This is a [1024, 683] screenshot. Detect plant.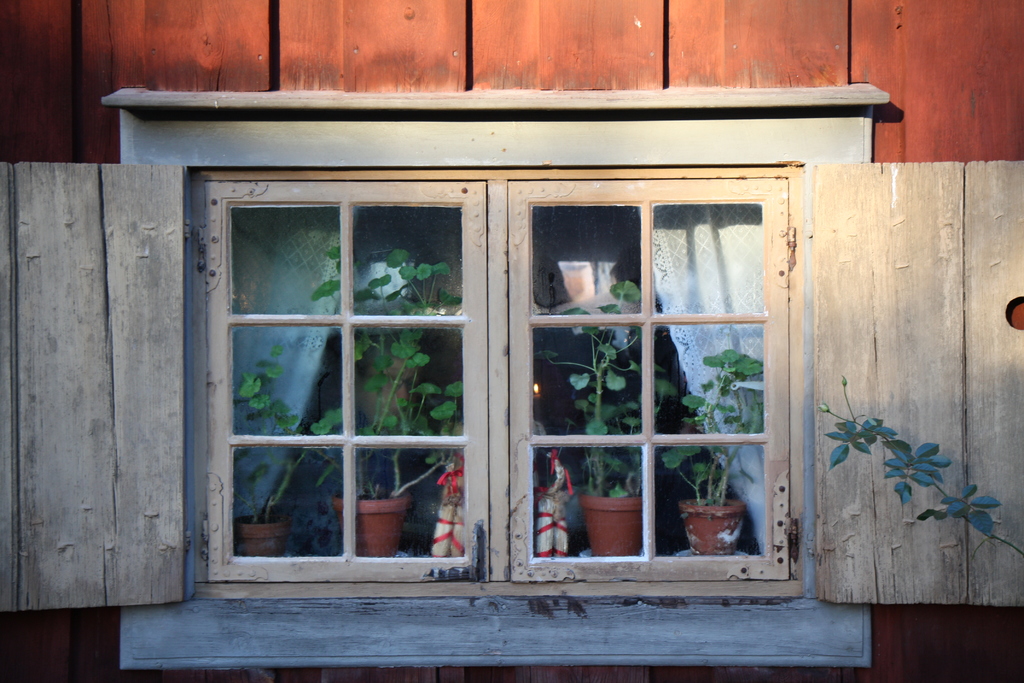
<box>234,243,473,491</box>.
